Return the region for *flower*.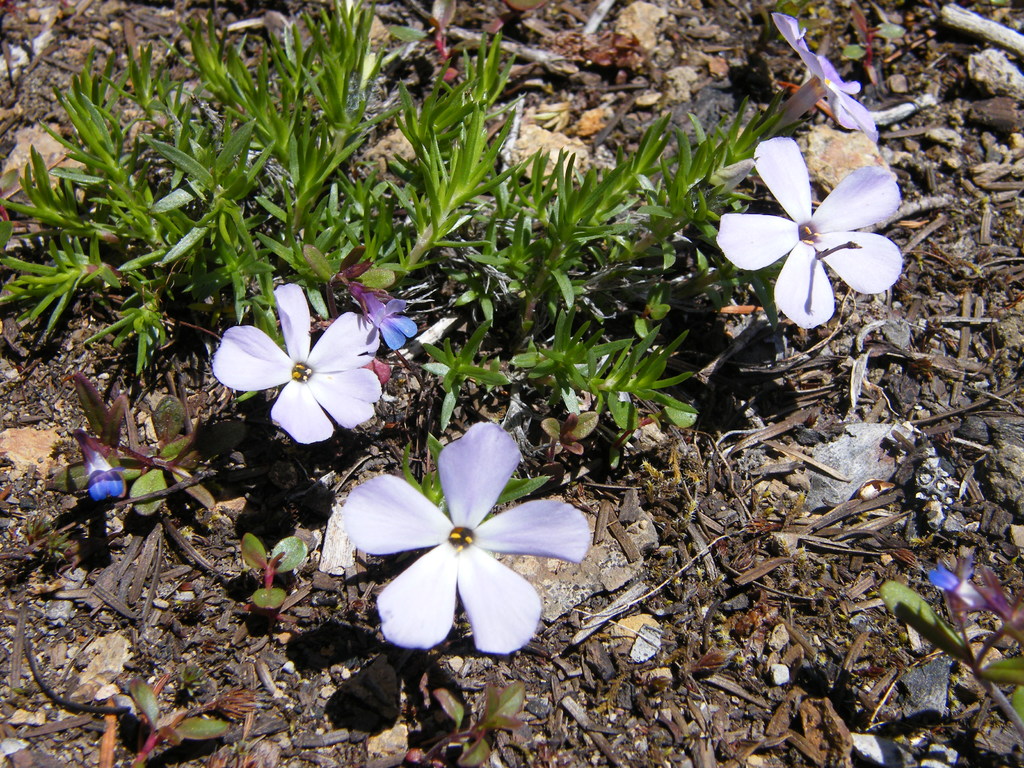
768, 15, 884, 146.
